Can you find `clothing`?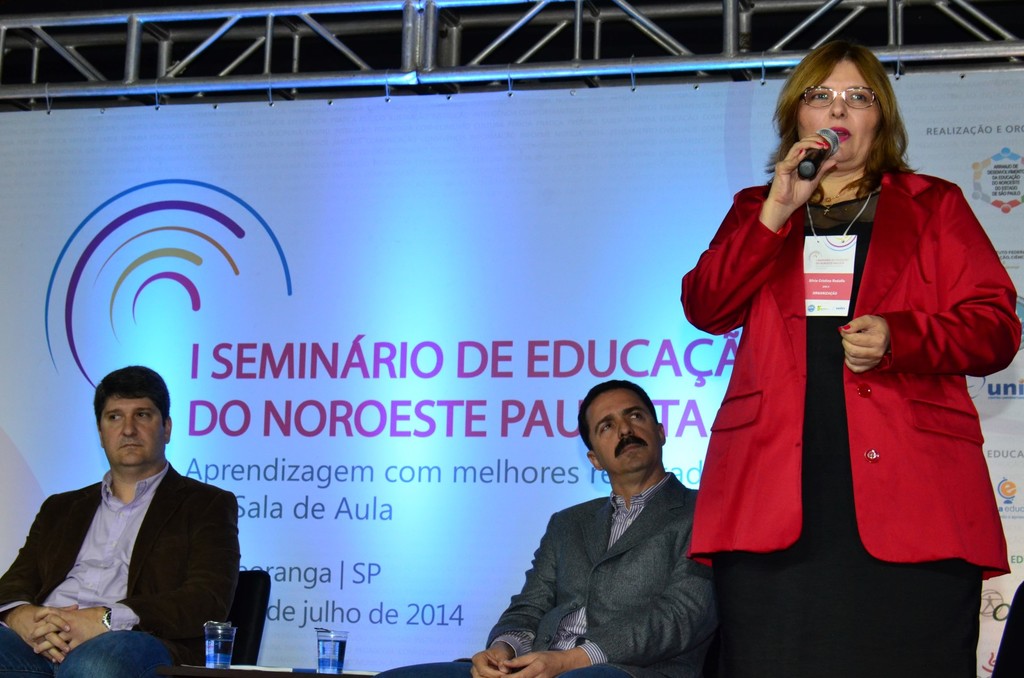
Yes, bounding box: l=4, t=465, r=239, b=677.
